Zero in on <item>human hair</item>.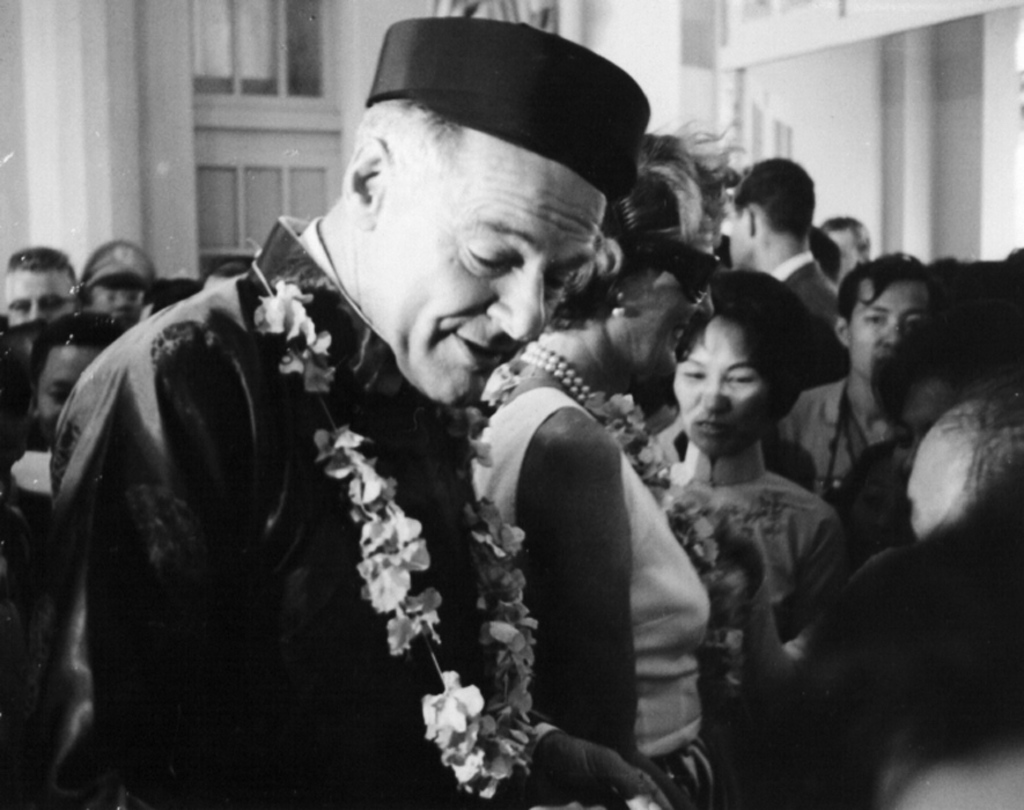
Zeroed in: bbox(874, 324, 1005, 432).
